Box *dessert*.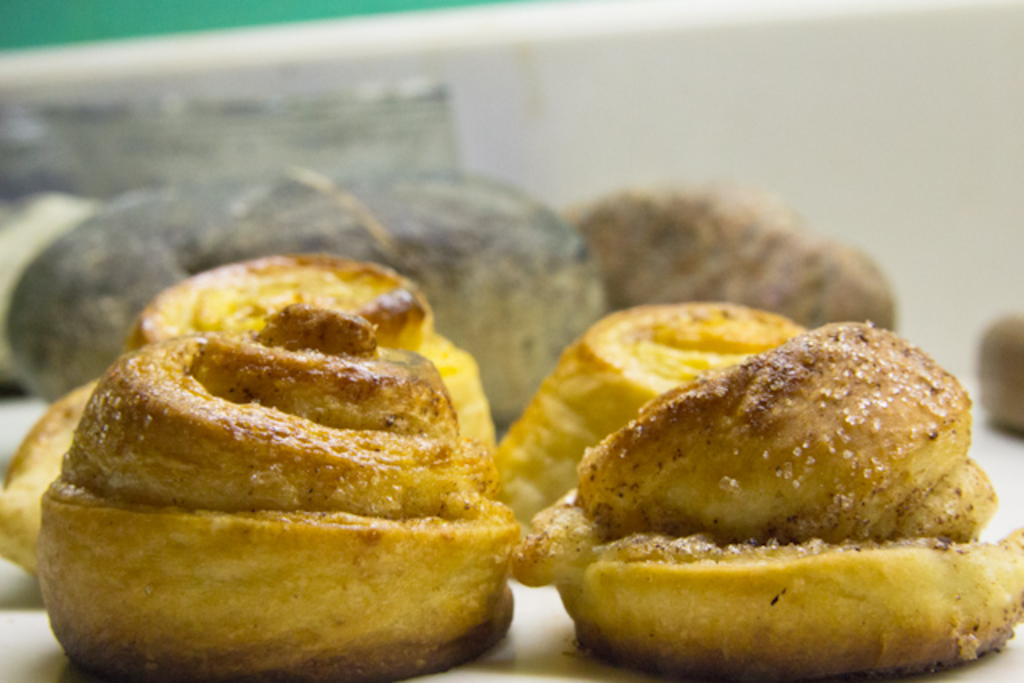
[968, 312, 1022, 437].
